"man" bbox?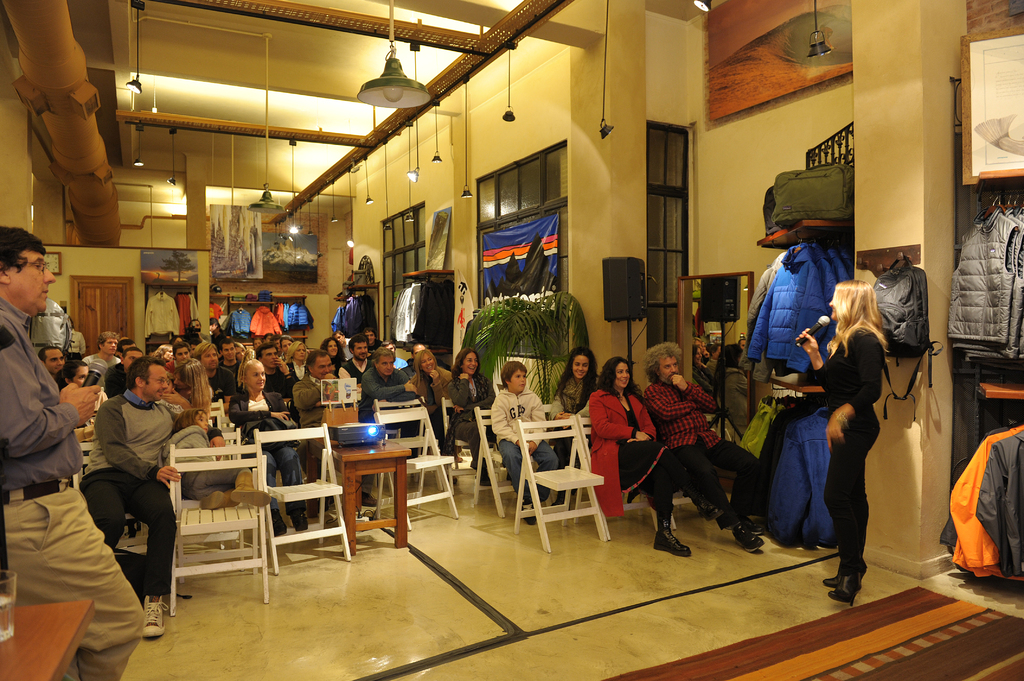
{"x1": 0, "y1": 226, "x2": 147, "y2": 680}
